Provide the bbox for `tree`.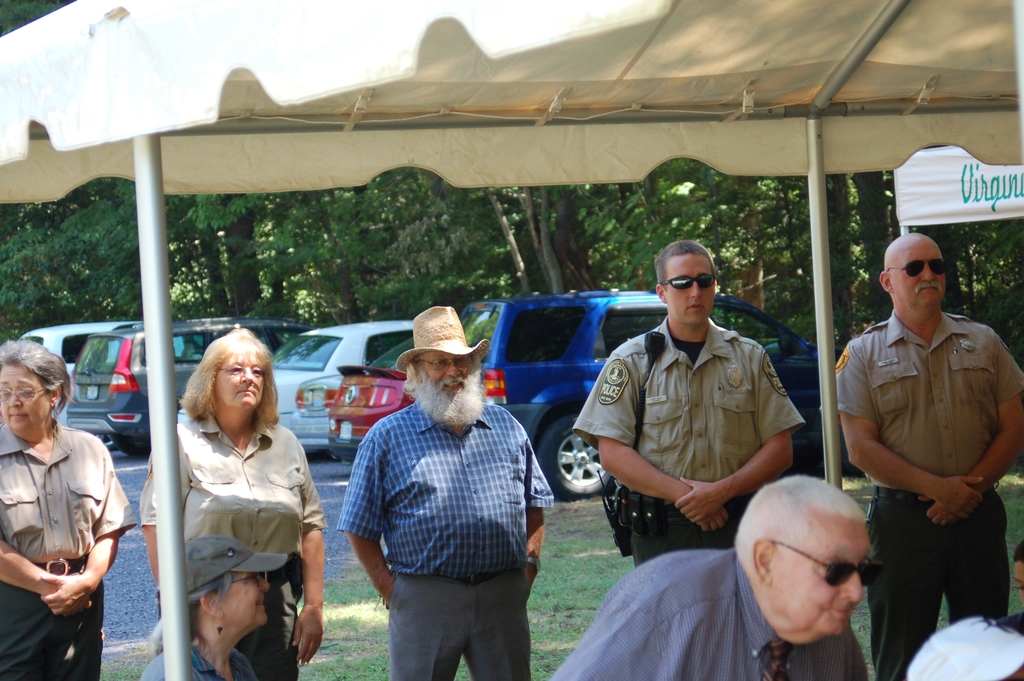
<region>159, 198, 283, 325</region>.
